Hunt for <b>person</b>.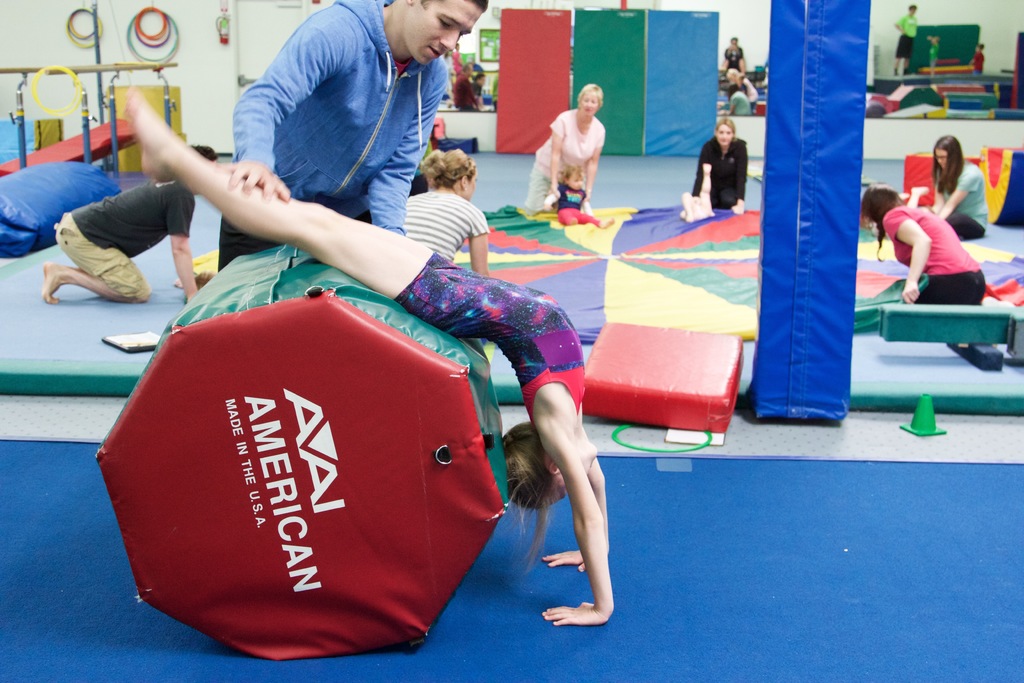
Hunted down at (left=919, top=142, right=996, bottom=233).
